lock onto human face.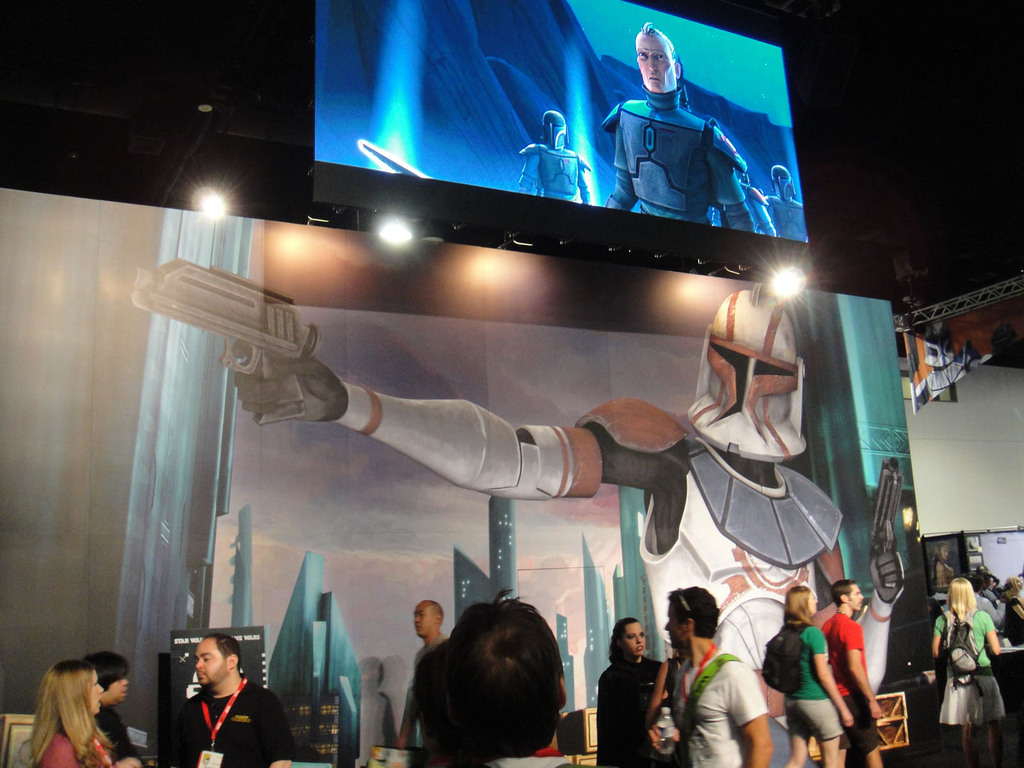
Locked: box(636, 32, 671, 90).
